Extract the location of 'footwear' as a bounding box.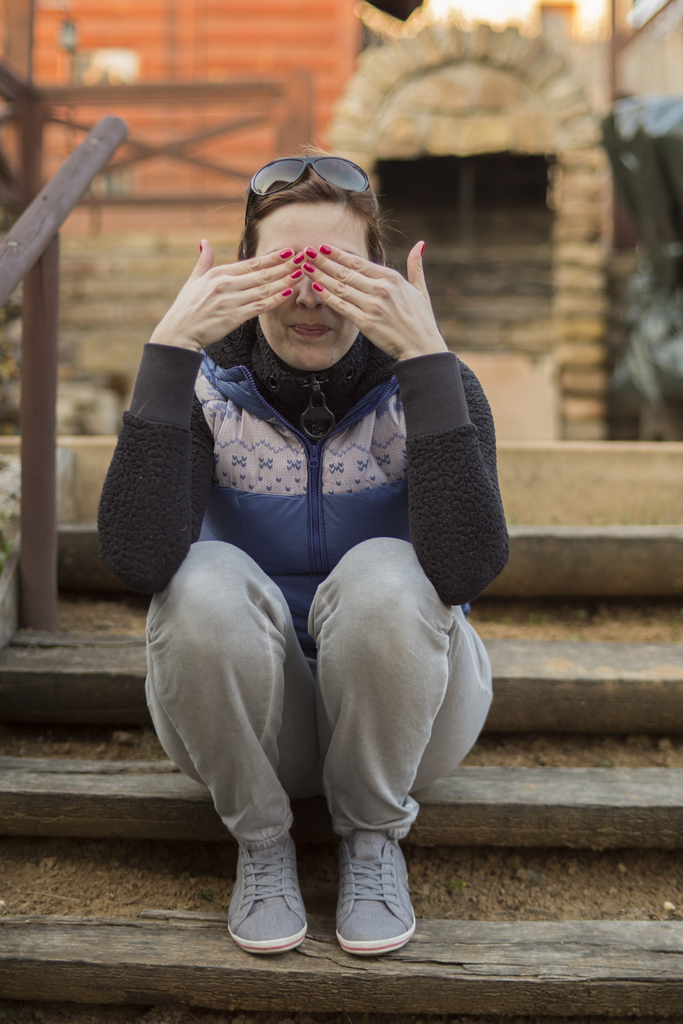
<region>324, 829, 413, 956</region>.
